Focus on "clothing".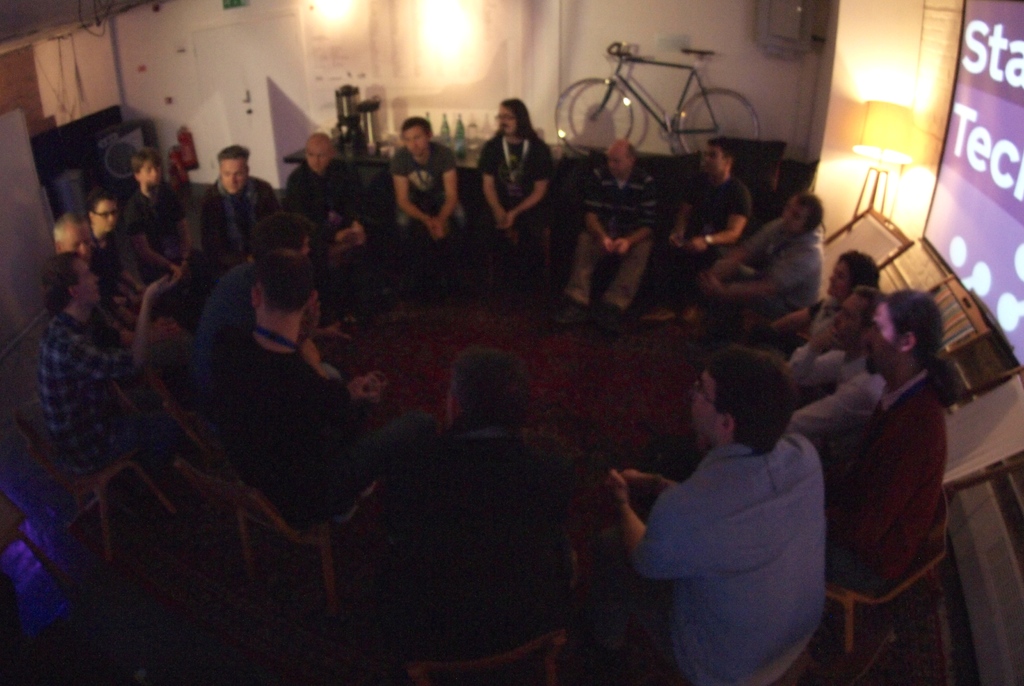
Focused at (664,168,756,255).
